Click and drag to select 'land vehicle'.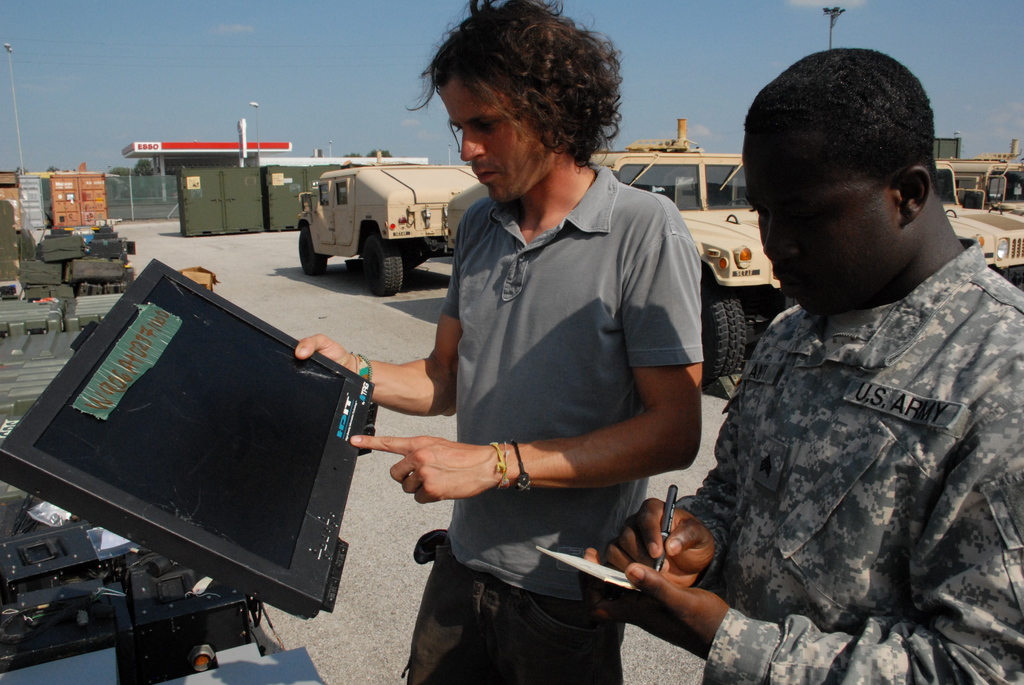
Selection: detection(593, 122, 792, 396).
